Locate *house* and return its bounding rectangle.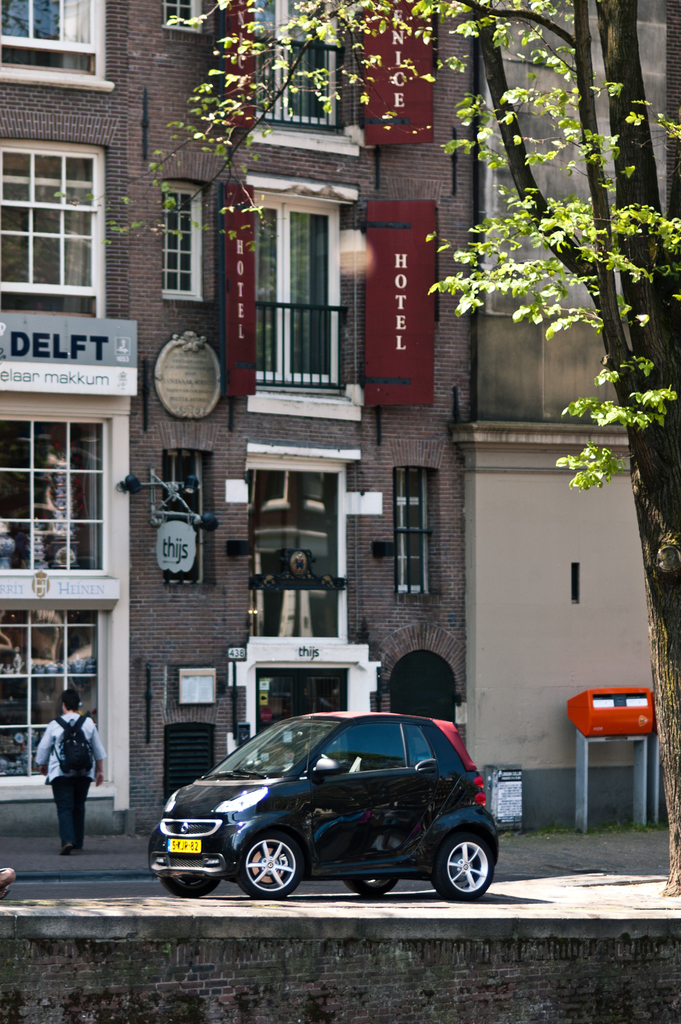
crop(354, 6, 487, 850).
